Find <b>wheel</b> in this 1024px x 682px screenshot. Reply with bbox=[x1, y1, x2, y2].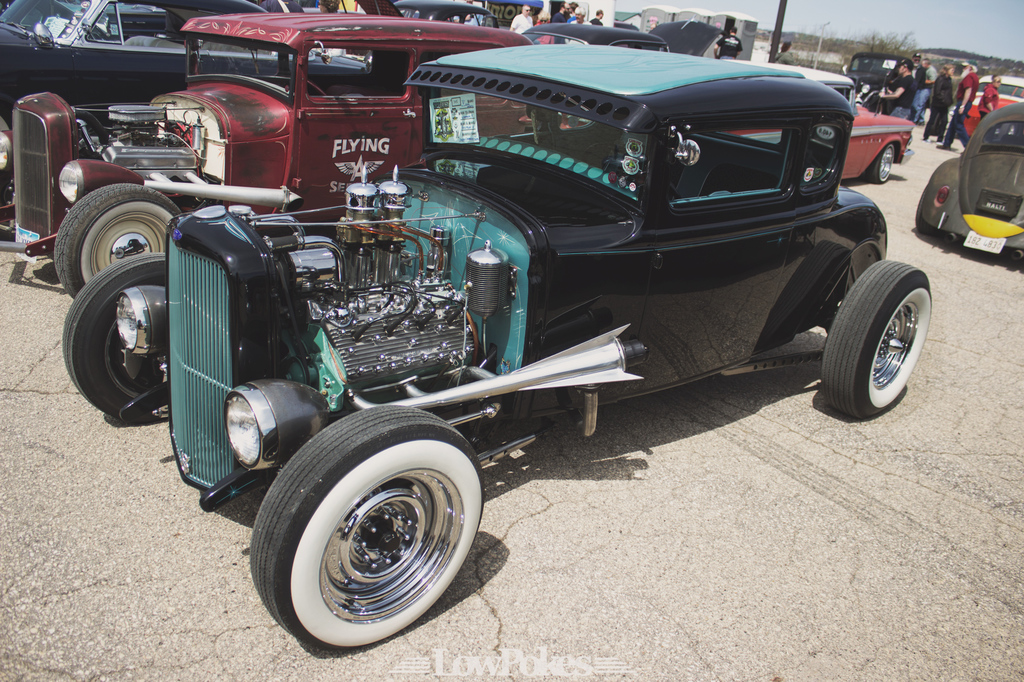
bbox=[0, 111, 13, 203].
